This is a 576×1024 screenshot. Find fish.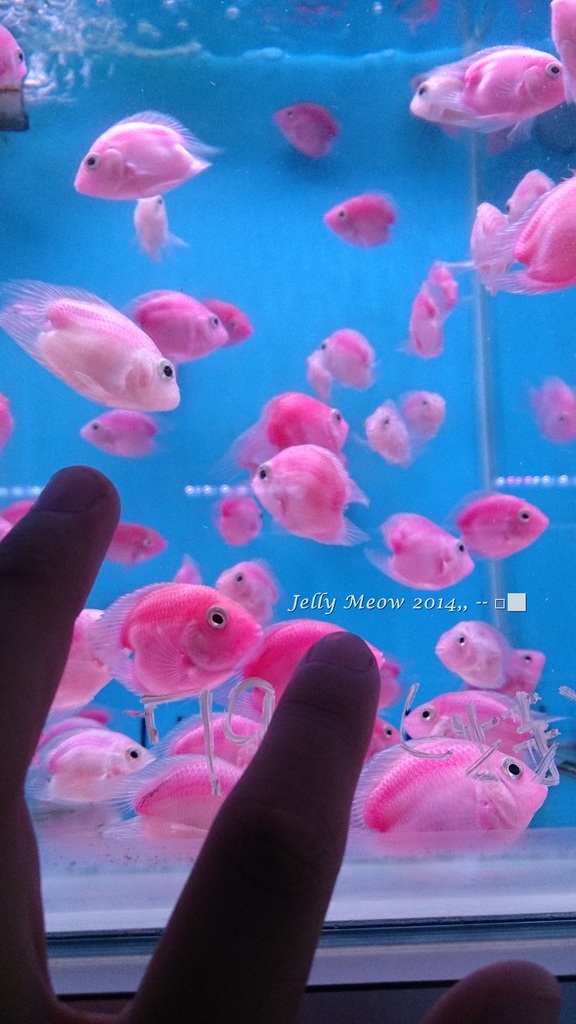
Bounding box: rect(0, 20, 30, 92).
